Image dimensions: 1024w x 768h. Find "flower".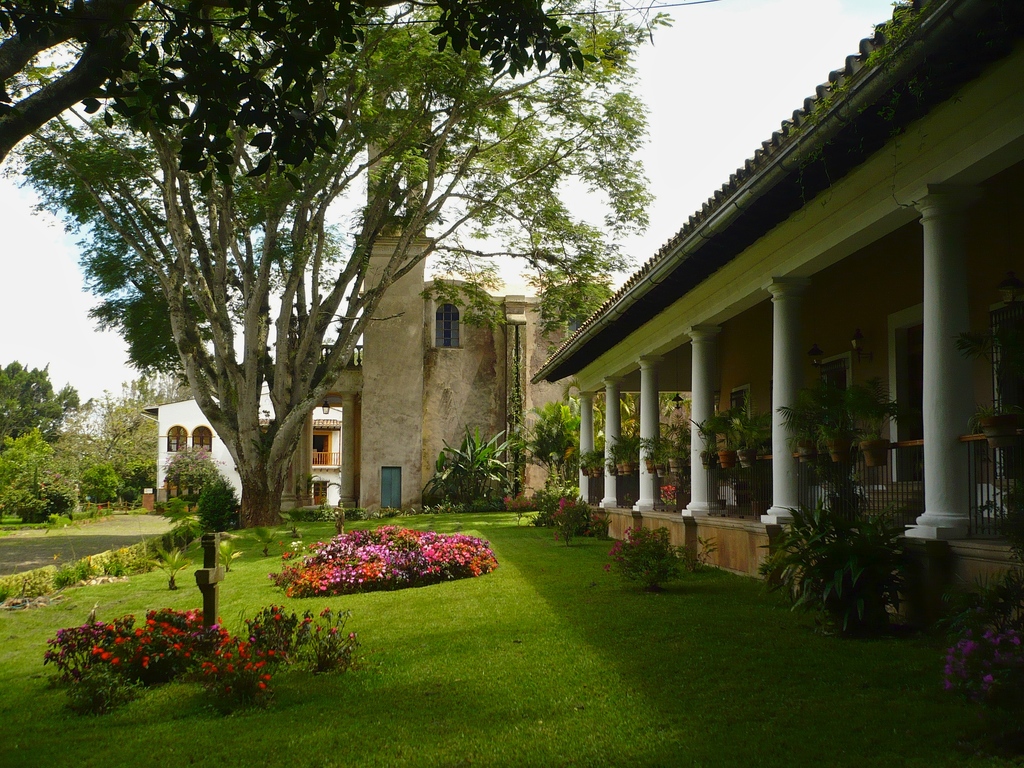
box(185, 611, 204, 626).
